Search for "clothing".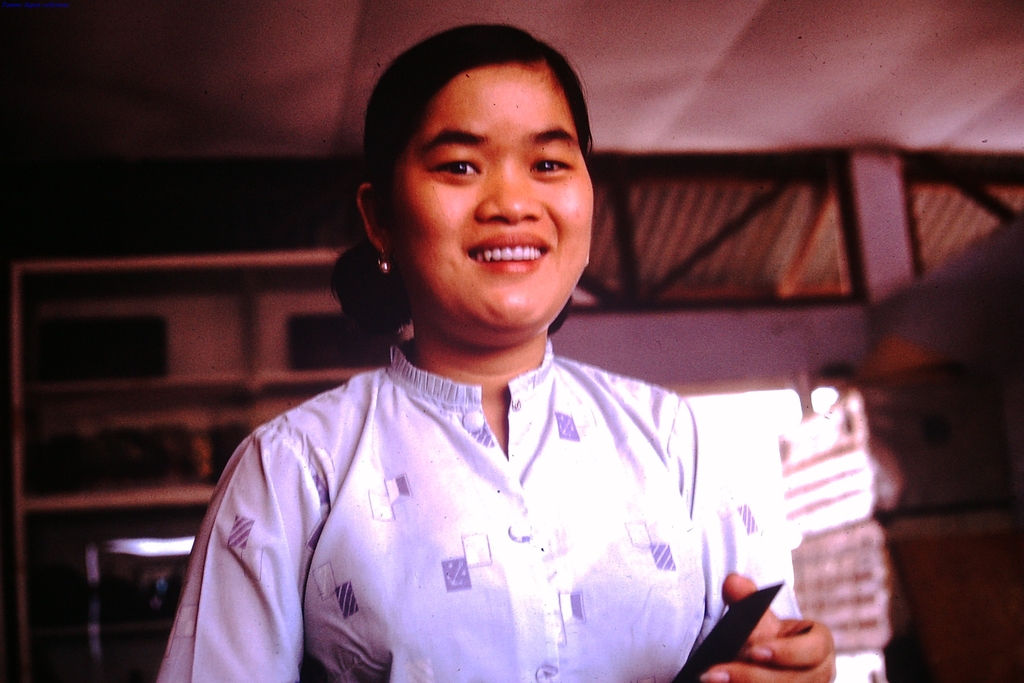
Found at l=170, t=349, r=757, b=682.
